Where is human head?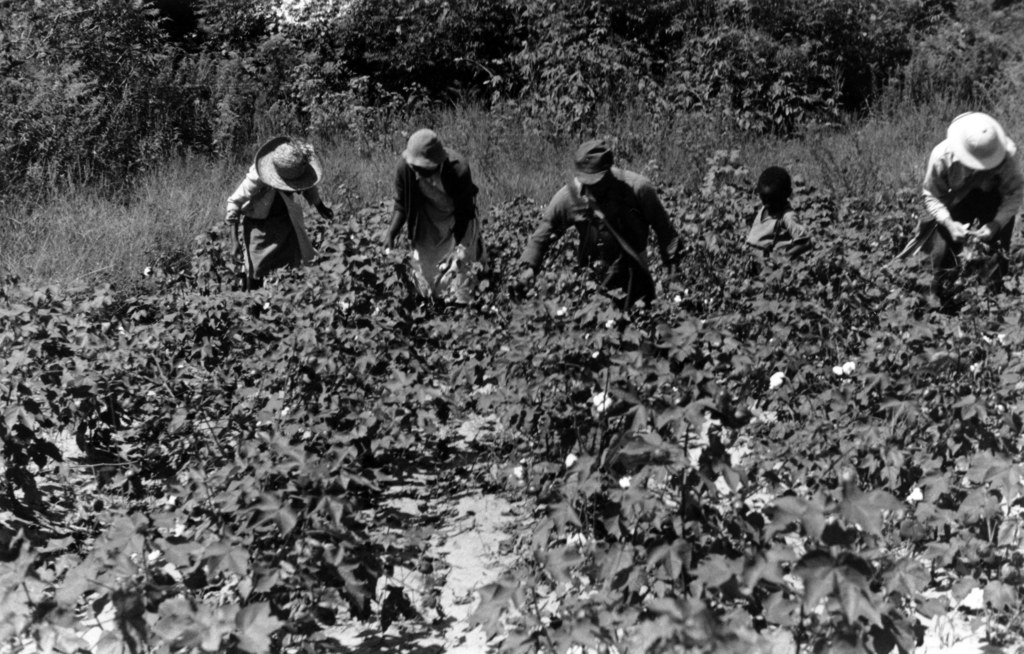
[575,138,611,193].
